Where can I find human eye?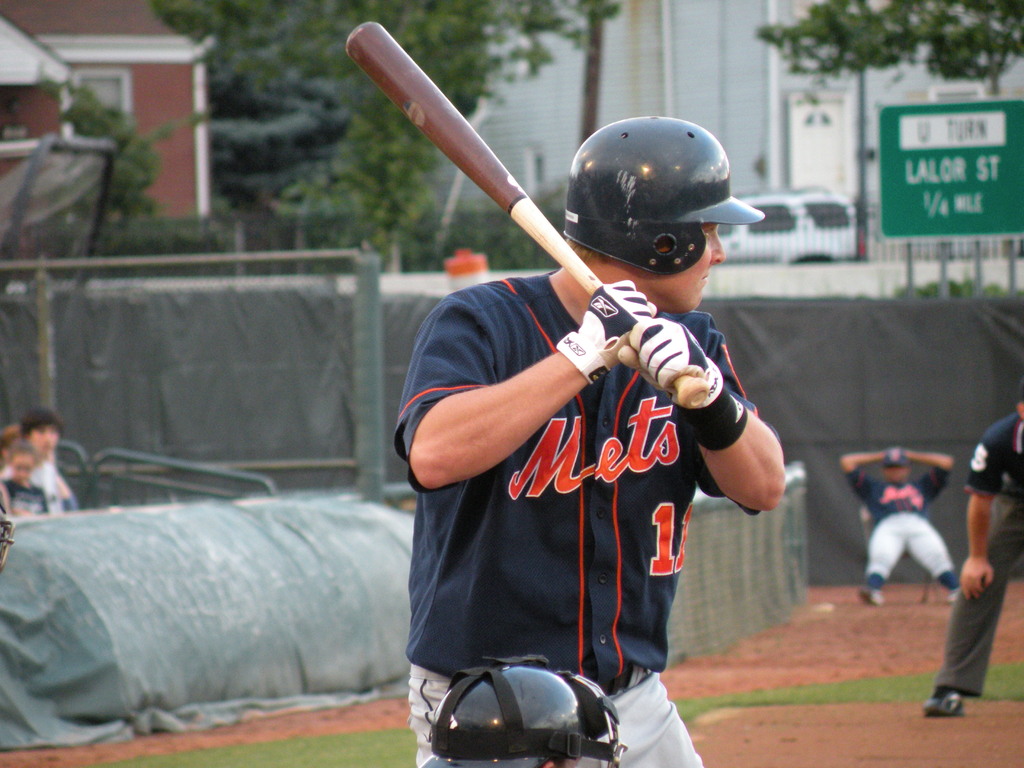
You can find it at pyautogui.locateOnScreen(703, 223, 717, 239).
